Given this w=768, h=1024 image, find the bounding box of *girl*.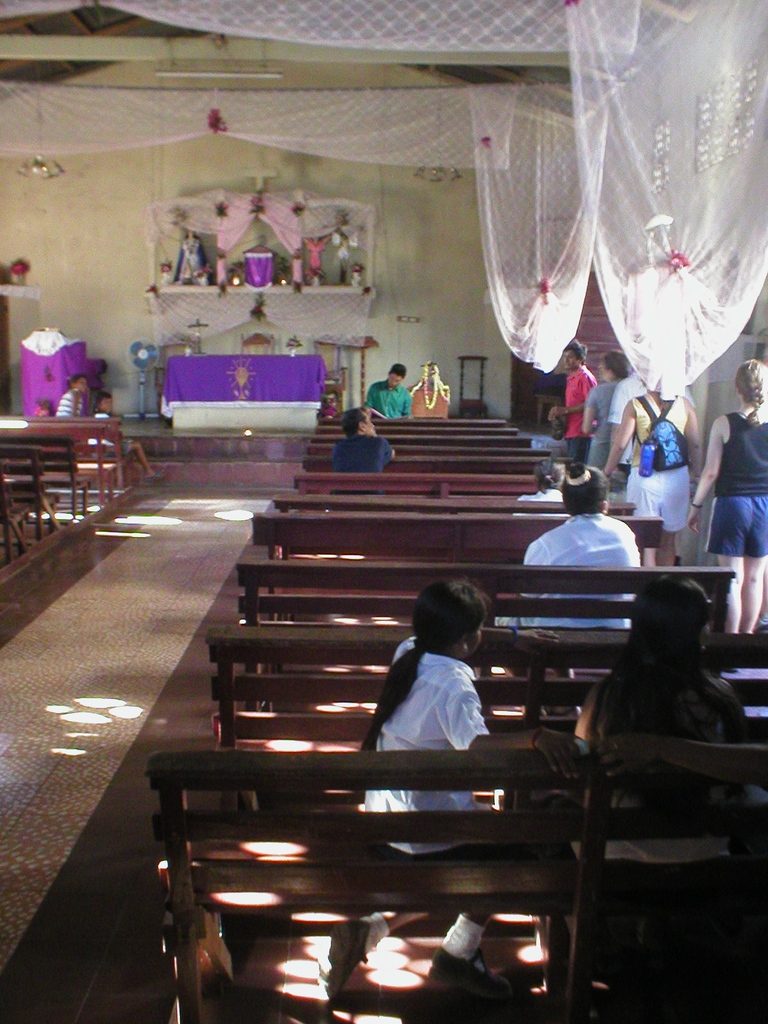
left=577, top=580, right=744, bottom=872.
